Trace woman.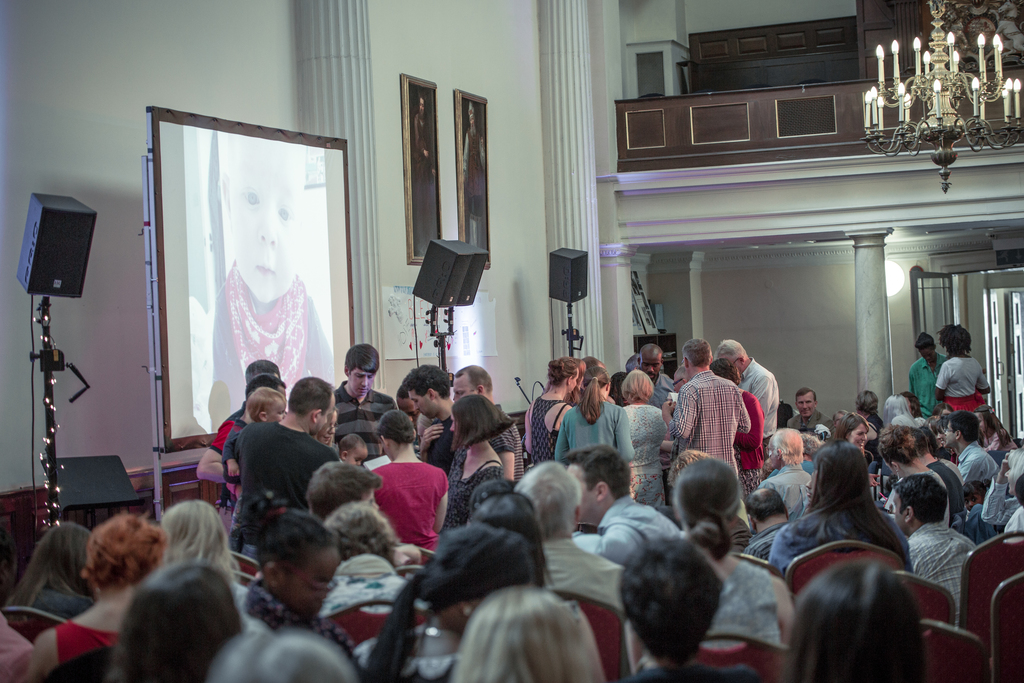
Traced to (787,439,913,594).
